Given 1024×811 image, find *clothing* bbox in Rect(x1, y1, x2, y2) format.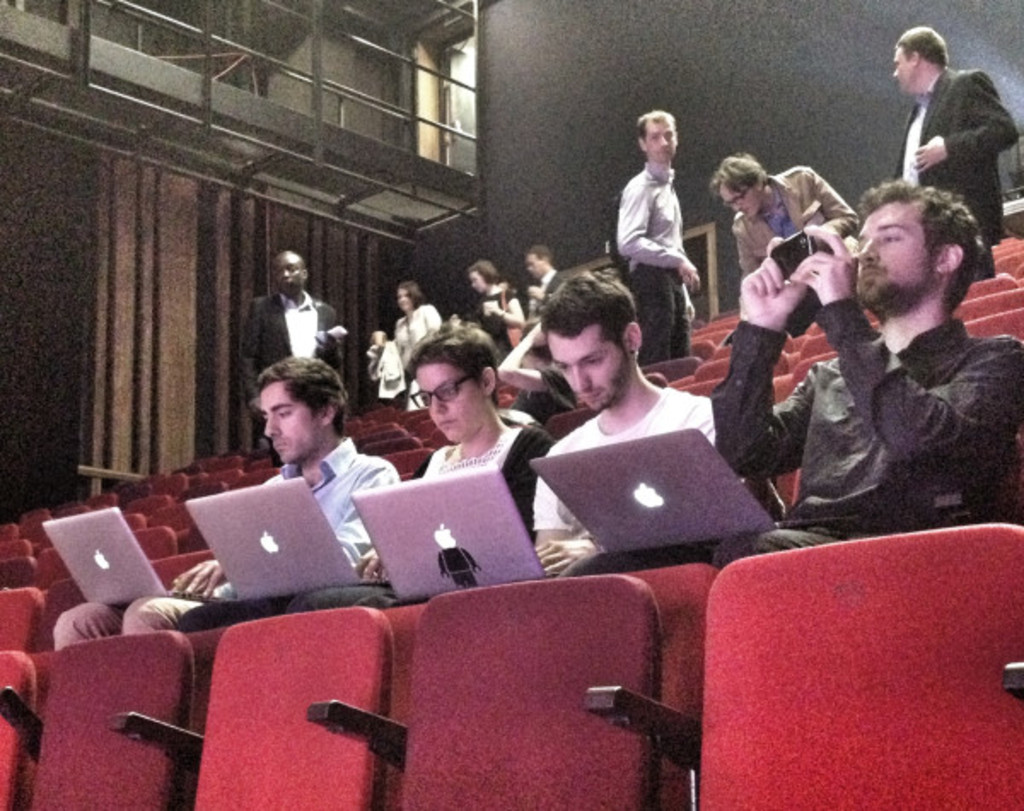
Rect(244, 294, 343, 444).
